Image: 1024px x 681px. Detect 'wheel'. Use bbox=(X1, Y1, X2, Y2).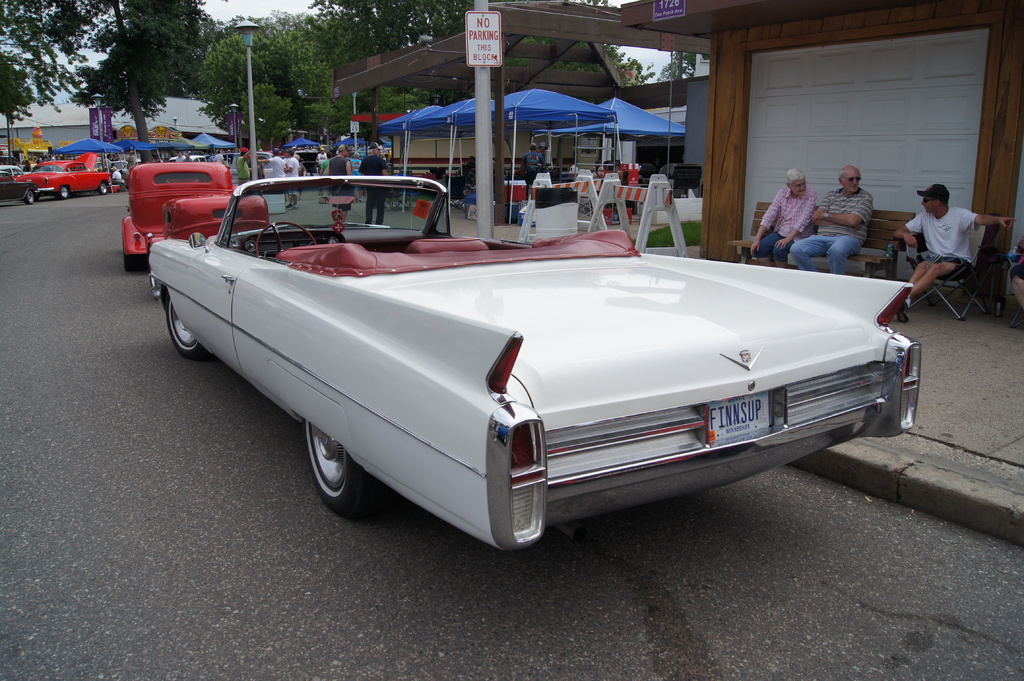
bbox=(58, 186, 68, 200).
